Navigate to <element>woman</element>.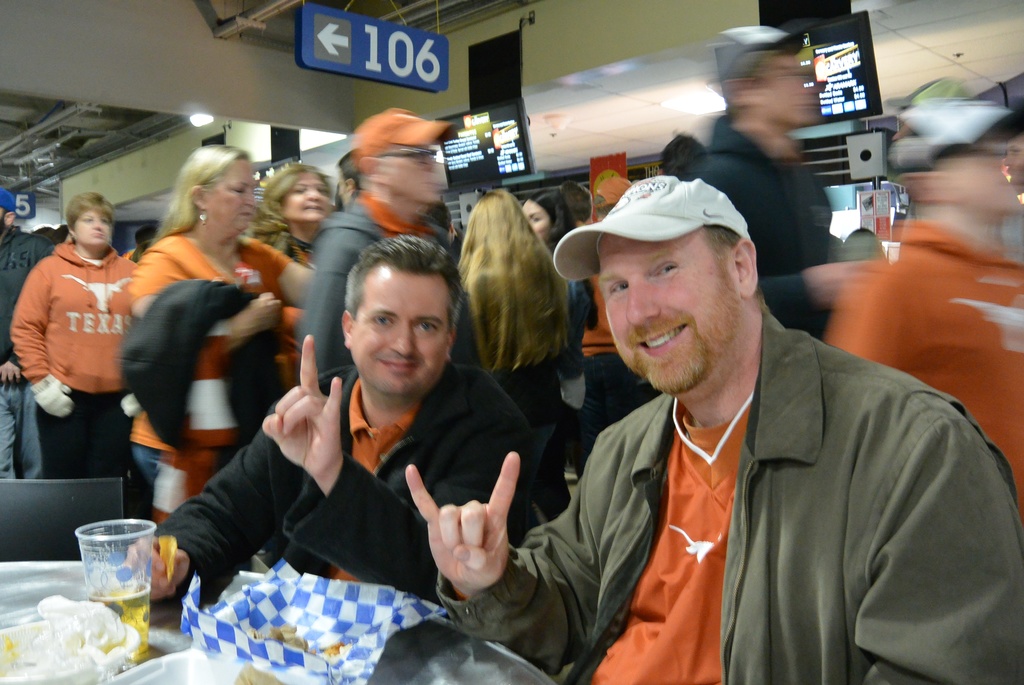
Navigation target: box(12, 177, 147, 509).
